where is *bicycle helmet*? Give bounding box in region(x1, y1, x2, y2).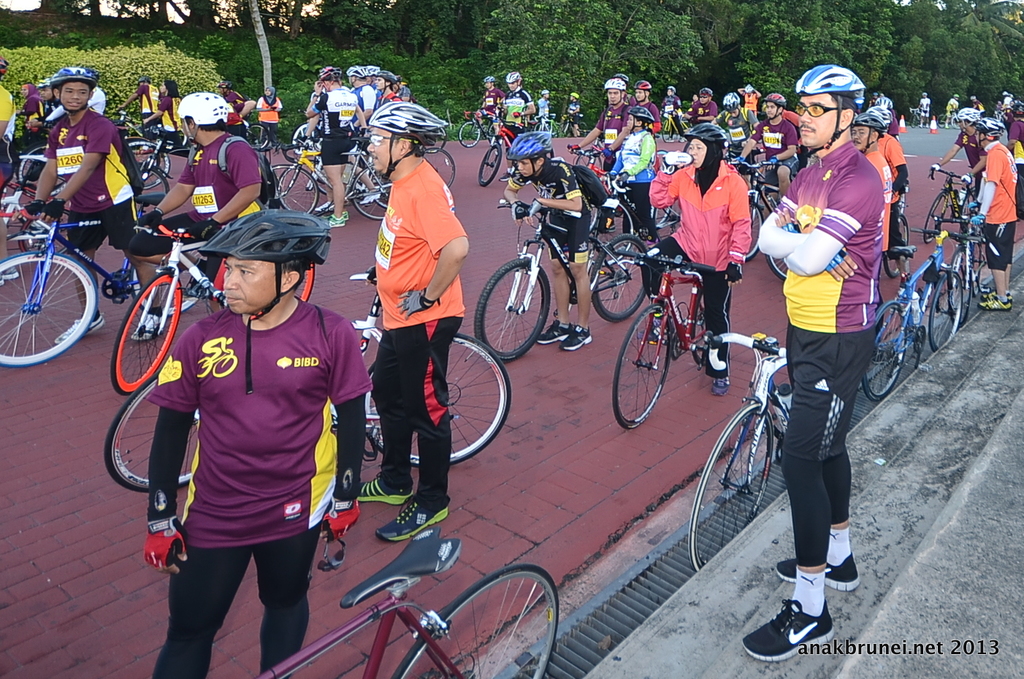
region(177, 93, 232, 126).
